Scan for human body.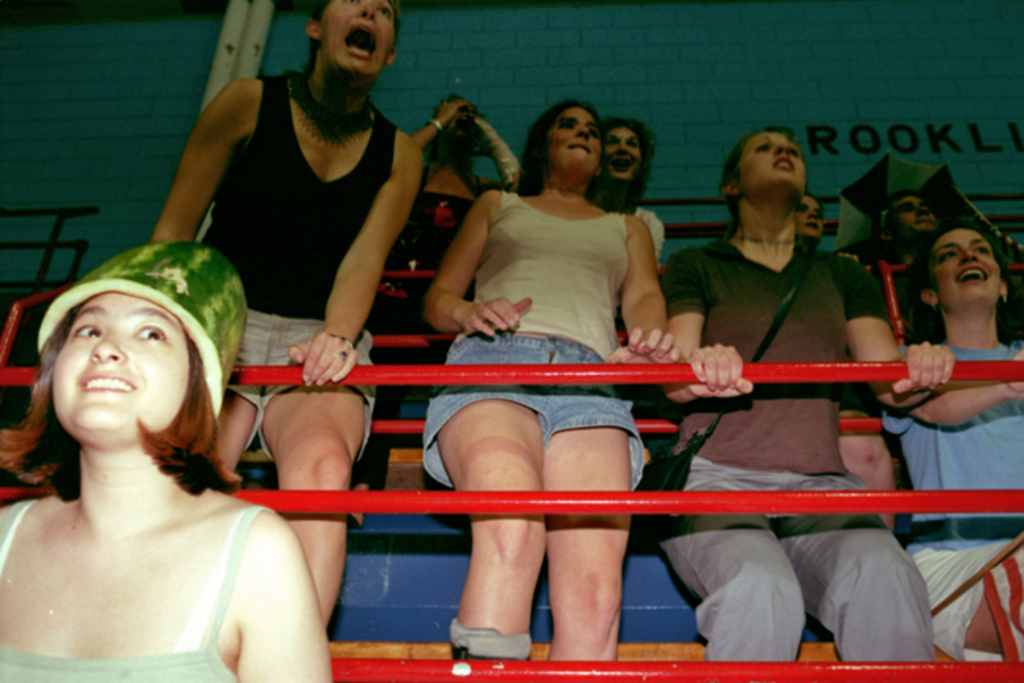
Scan result: box=[142, 63, 425, 634].
